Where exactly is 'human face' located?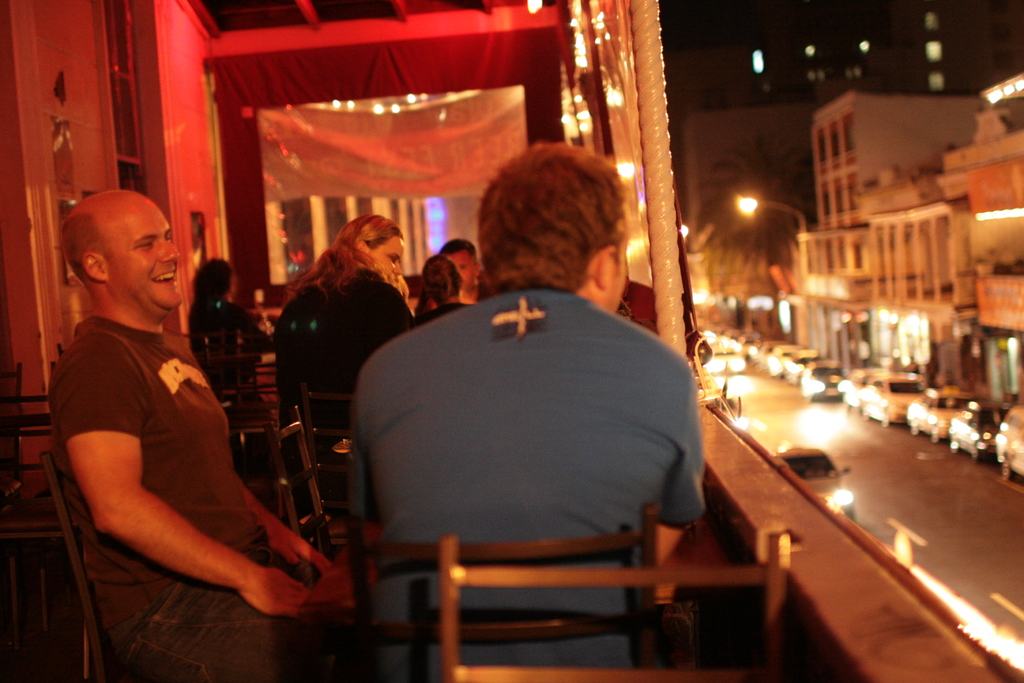
Its bounding box is l=111, t=193, r=175, b=308.
